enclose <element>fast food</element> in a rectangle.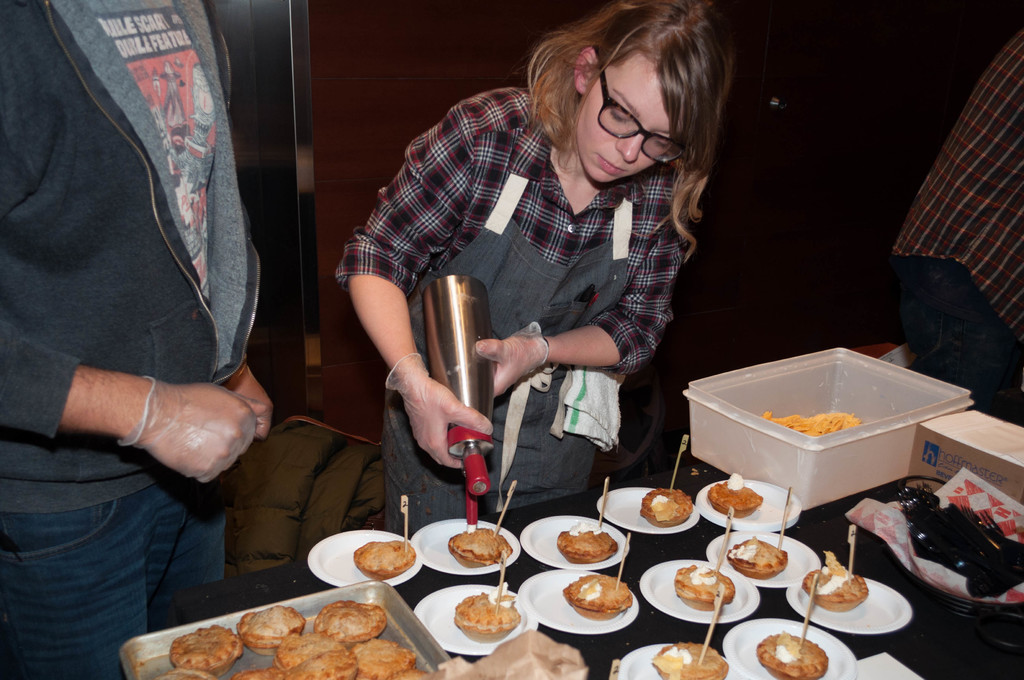
rect(676, 567, 735, 611).
